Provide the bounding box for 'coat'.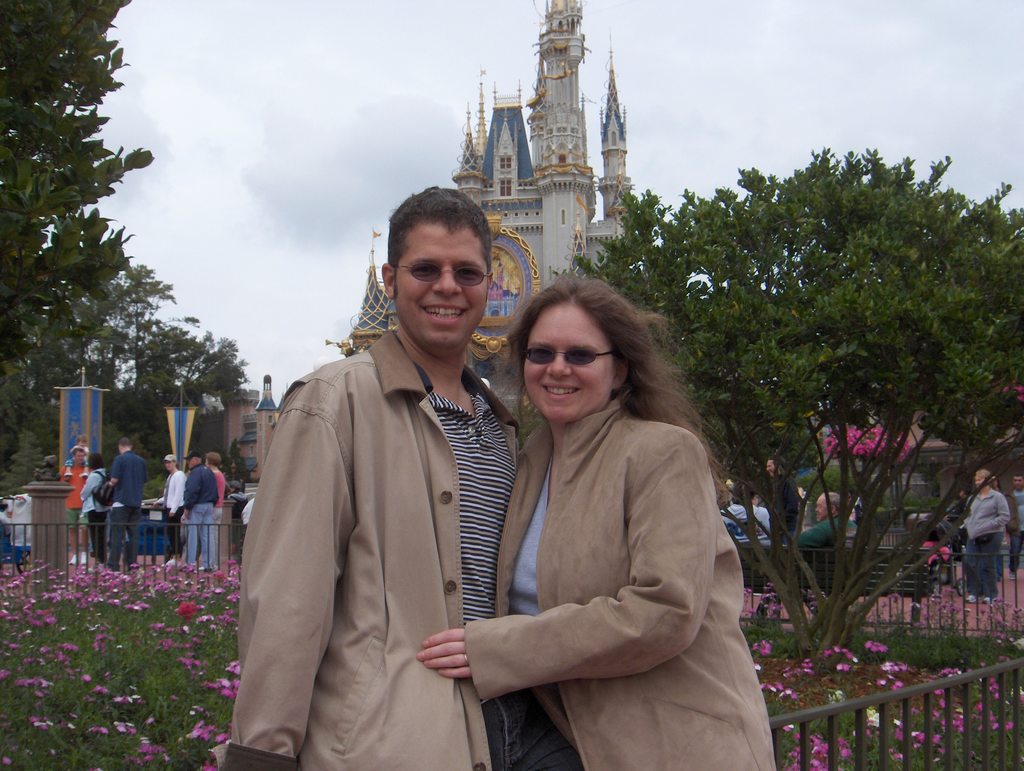
76, 464, 112, 519.
